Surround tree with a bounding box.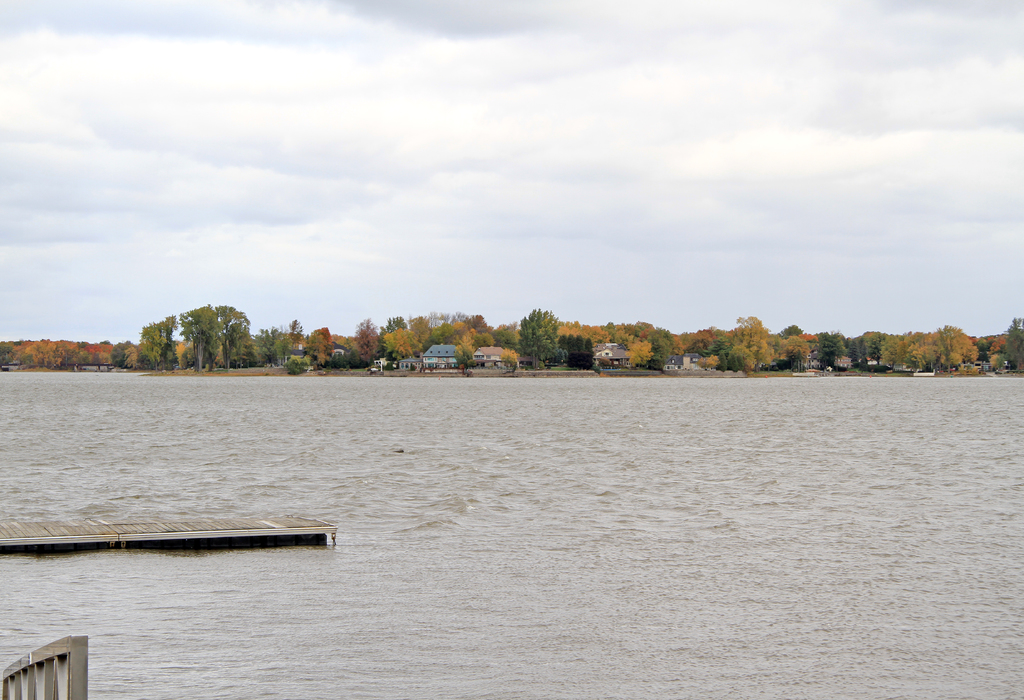
select_region(360, 316, 383, 368).
